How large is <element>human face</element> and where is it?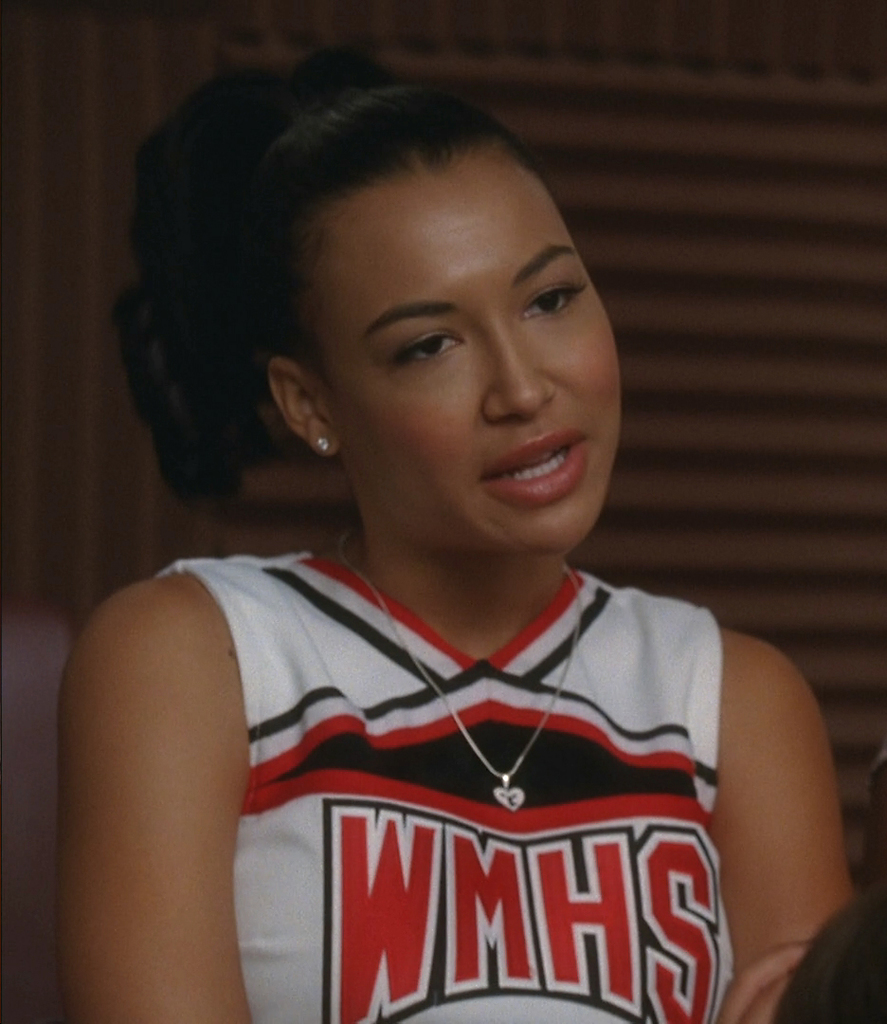
Bounding box: pyautogui.locateOnScreen(307, 155, 624, 558).
